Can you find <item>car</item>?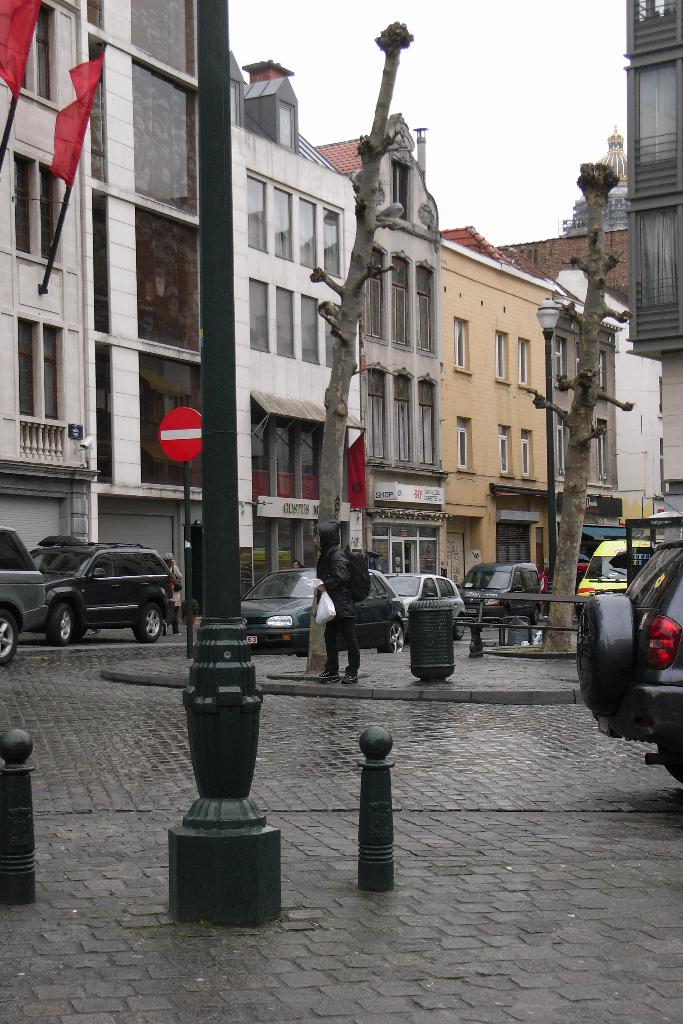
Yes, bounding box: 0 514 63 671.
